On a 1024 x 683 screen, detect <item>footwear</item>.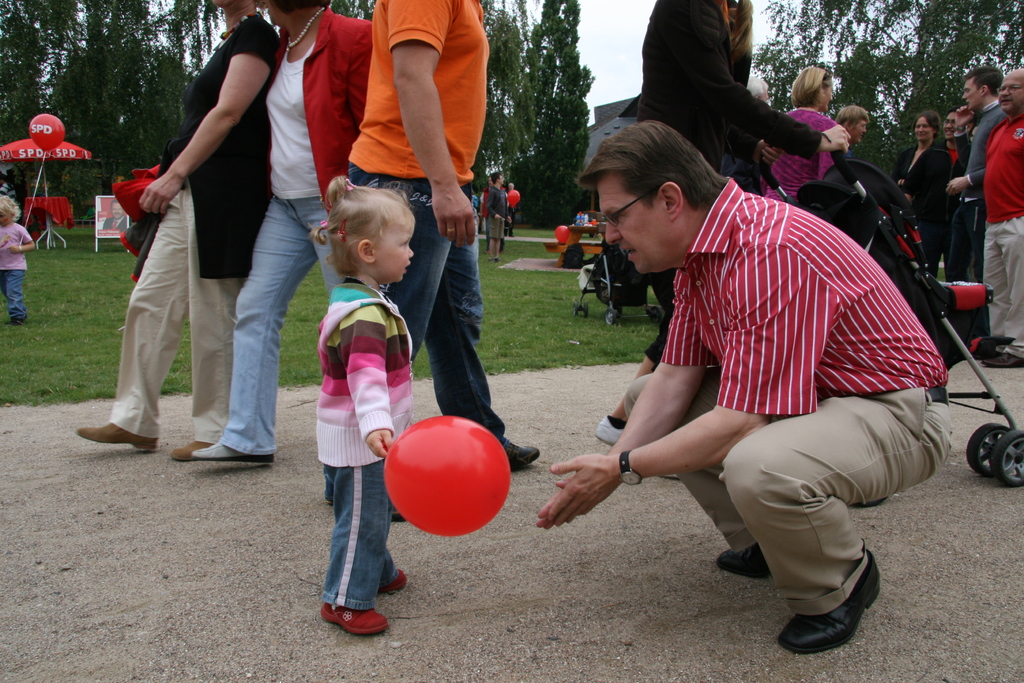
12, 318, 22, 328.
